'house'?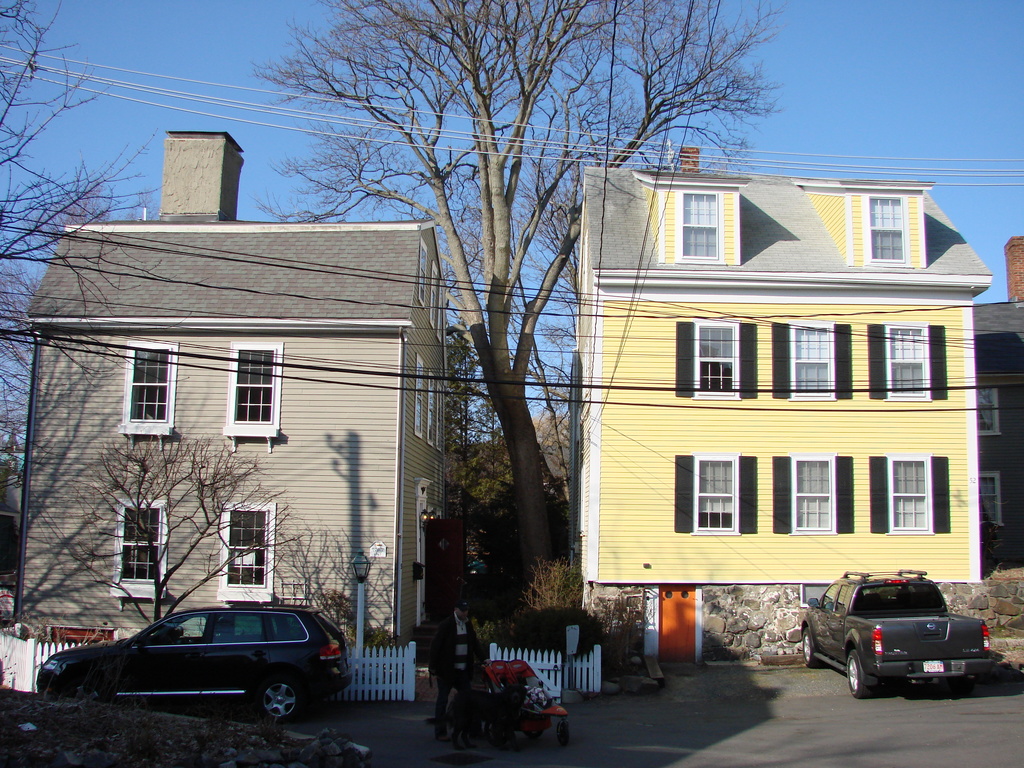
<box>572,146,993,662</box>
